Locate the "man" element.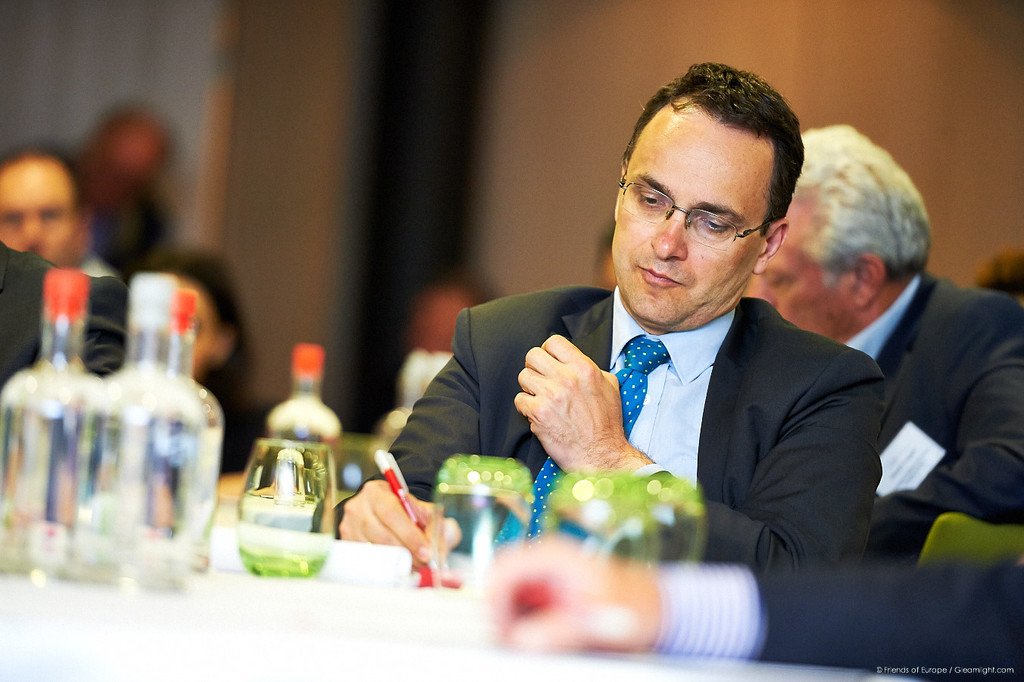
Element bbox: [x1=364, y1=109, x2=954, y2=576].
